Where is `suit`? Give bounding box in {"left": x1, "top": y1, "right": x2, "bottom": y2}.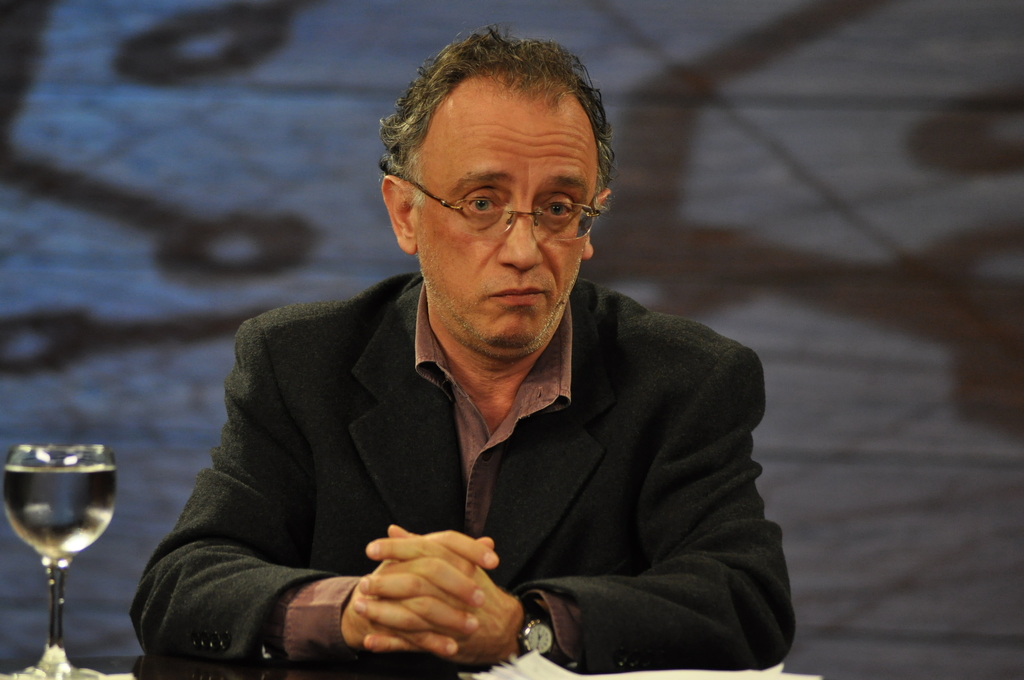
{"left": 130, "top": 270, "right": 799, "bottom": 679}.
